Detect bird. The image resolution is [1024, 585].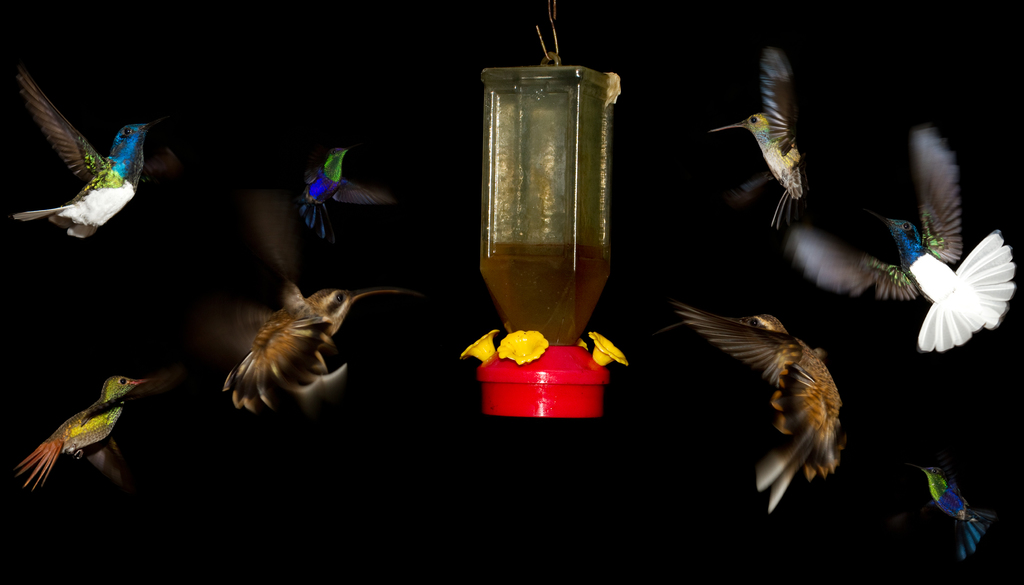
<bbox>1, 63, 162, 251</bbox>.
